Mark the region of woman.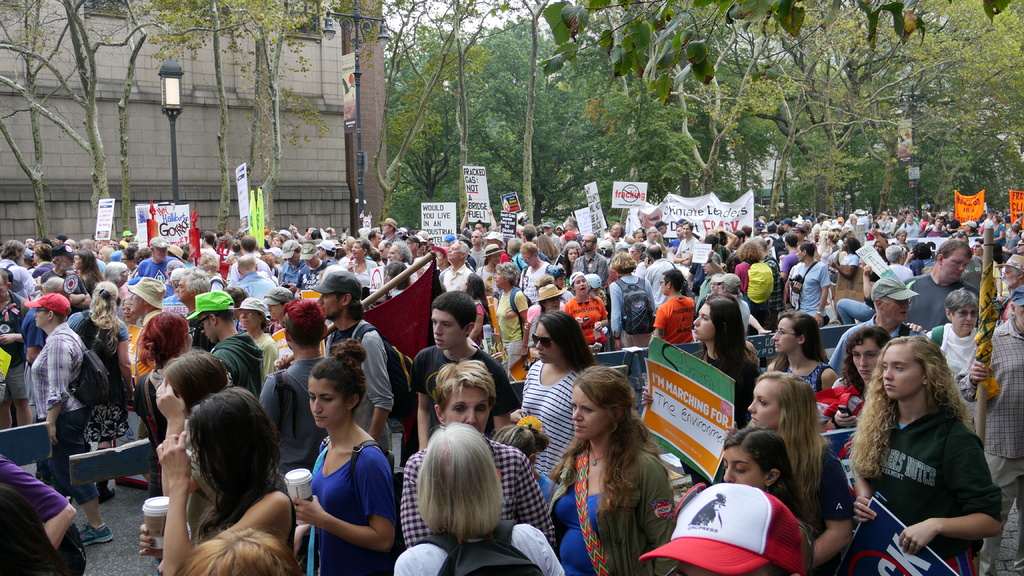
Region: 526, 284, 561, 366.
